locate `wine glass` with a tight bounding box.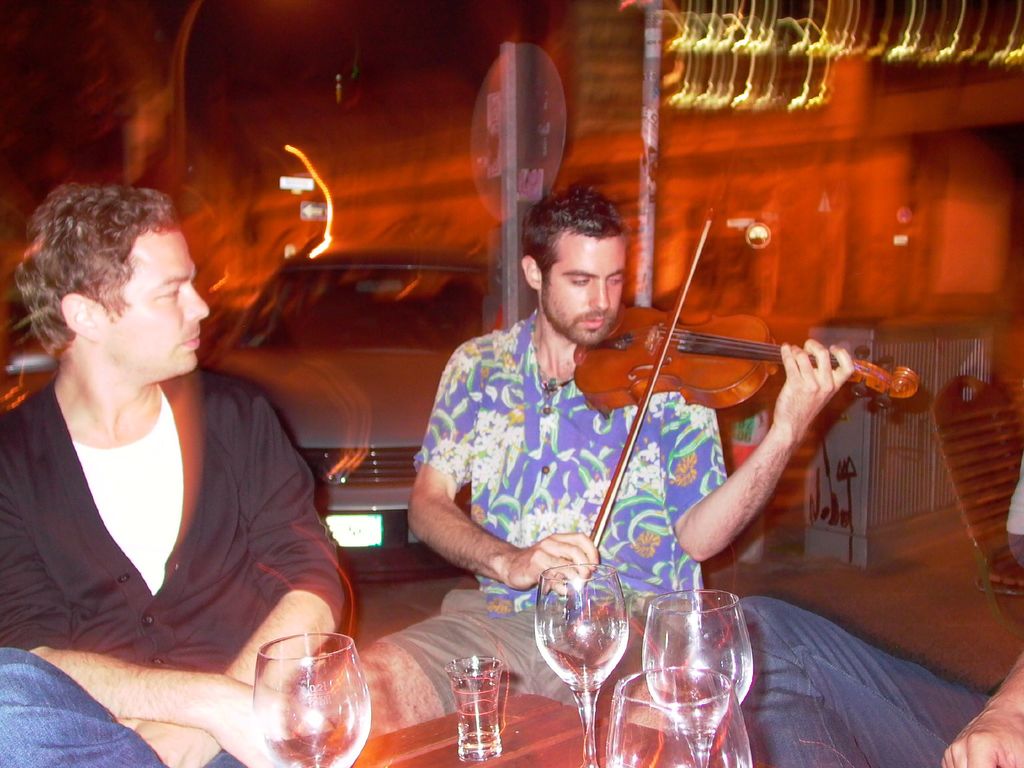
l=254, t=628, r=372, b=767.
